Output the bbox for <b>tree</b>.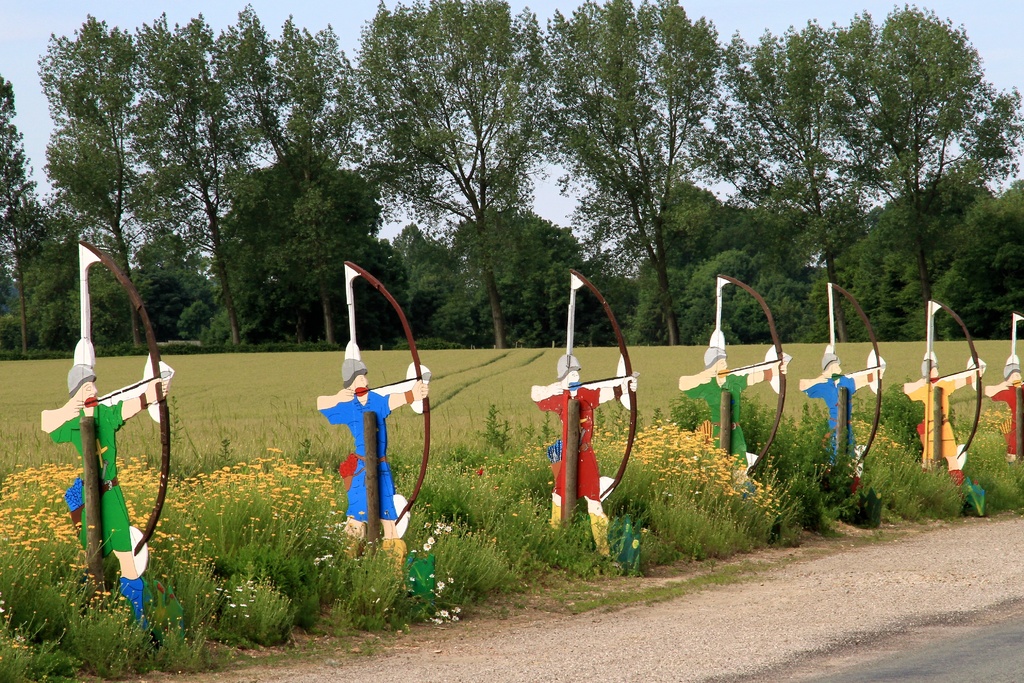
pyautogui.locateOnScreen(69, 27, 209, 358).
